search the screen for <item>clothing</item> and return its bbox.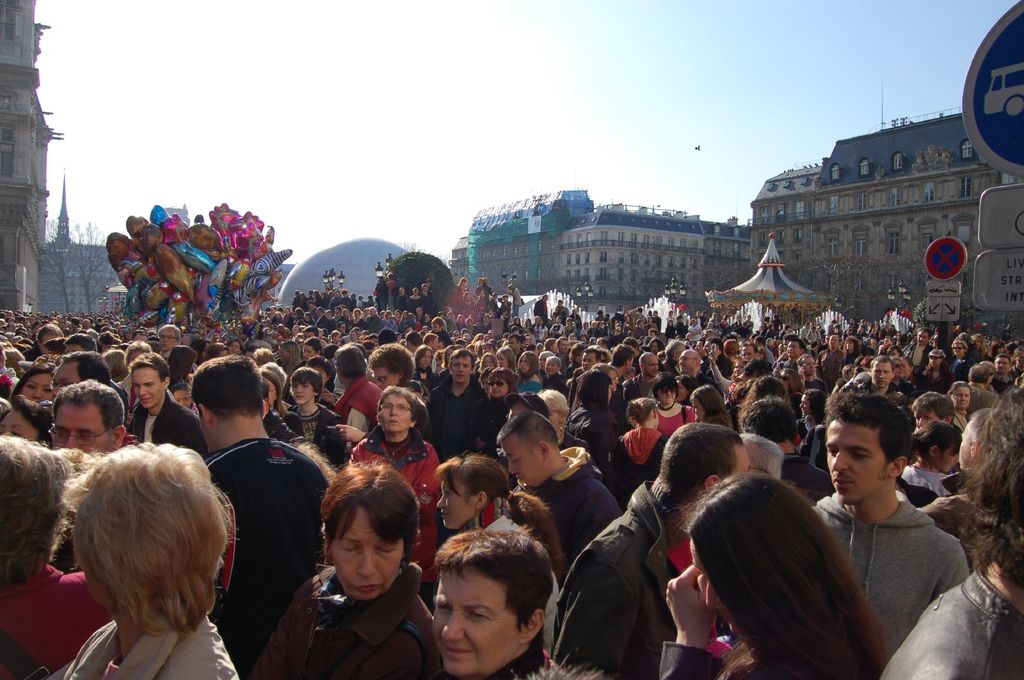
Found: detection(874, 564, 1023, 679).
